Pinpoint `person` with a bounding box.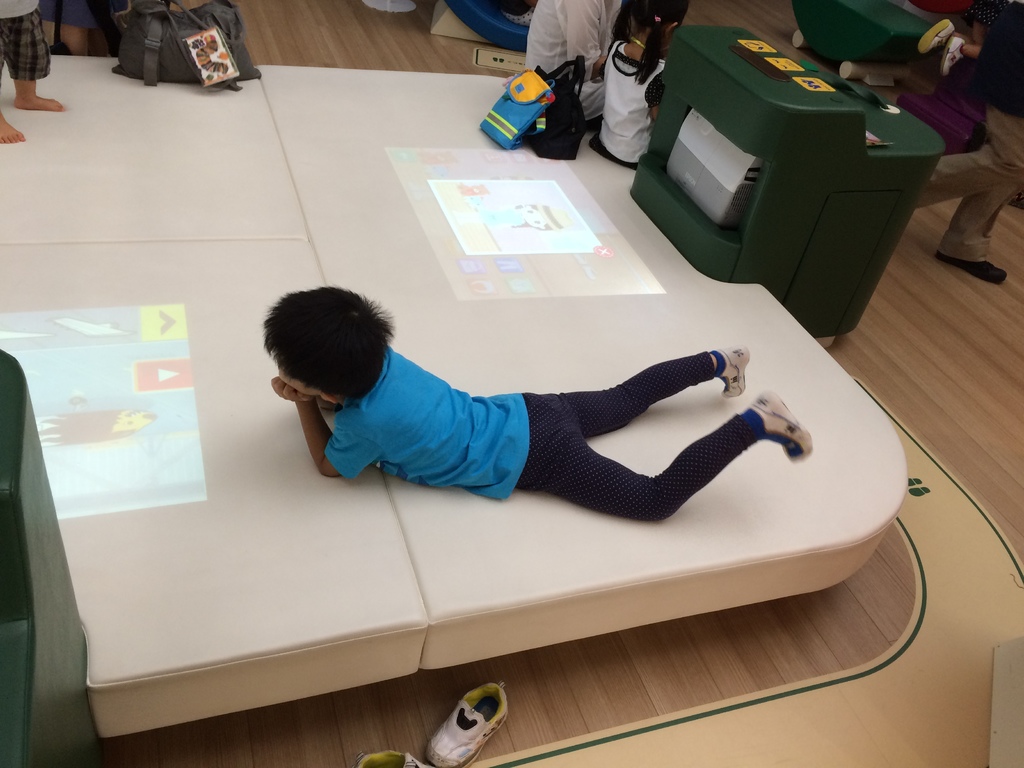
region(0, 0, 67, 144).
